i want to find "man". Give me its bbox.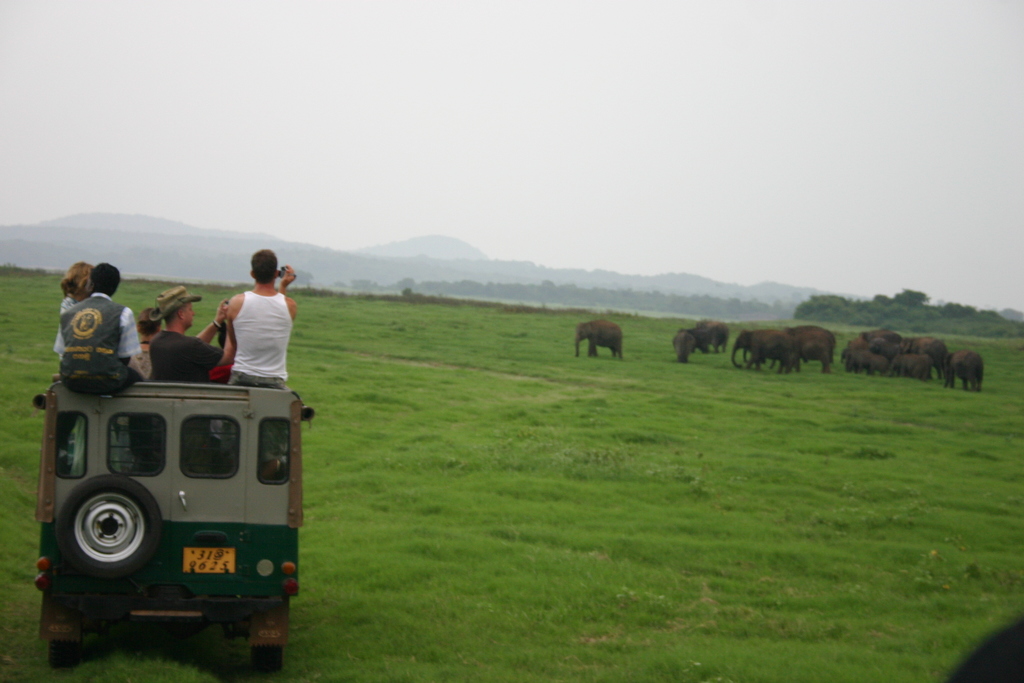
left=140, top=284, right=238, bottom=383.
